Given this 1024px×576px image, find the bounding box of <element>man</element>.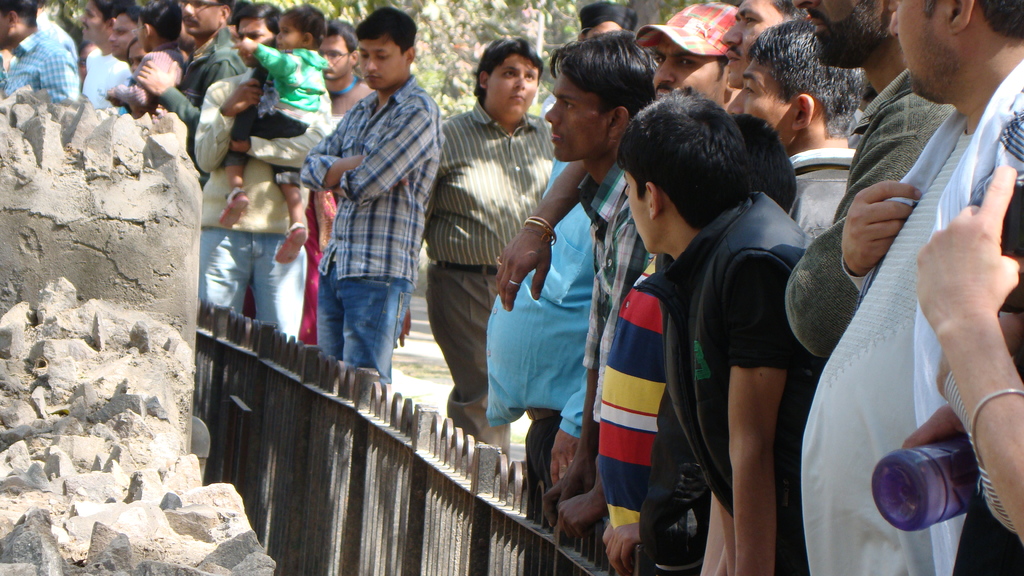
BBox(79, 0, 131, 120).
